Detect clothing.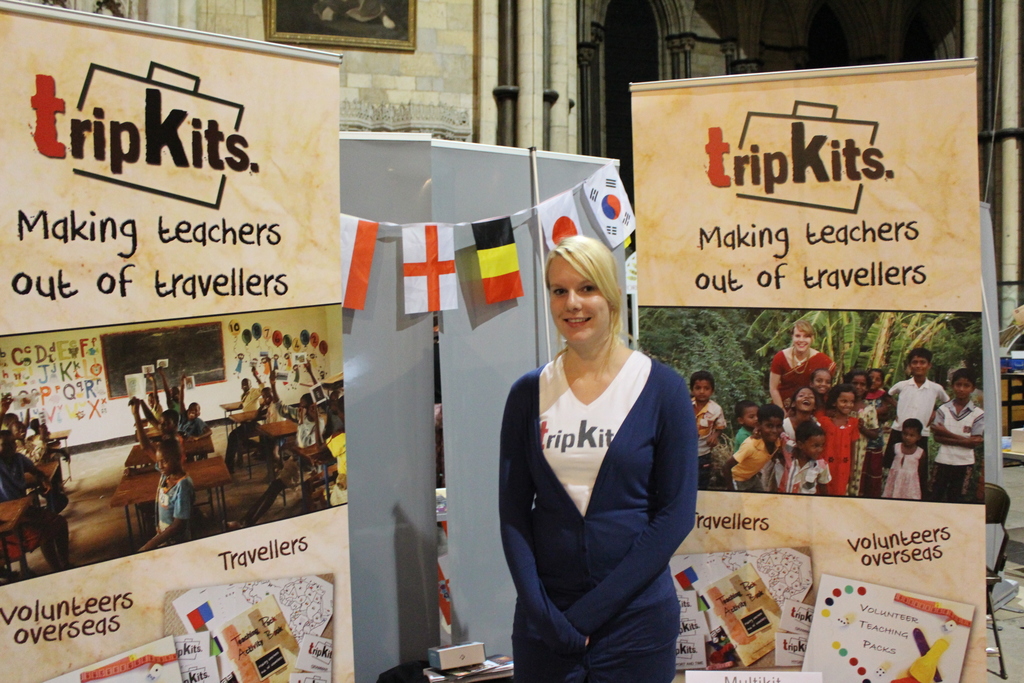
Detected at (x1=777, y1=450, x2=829, y2=490).
